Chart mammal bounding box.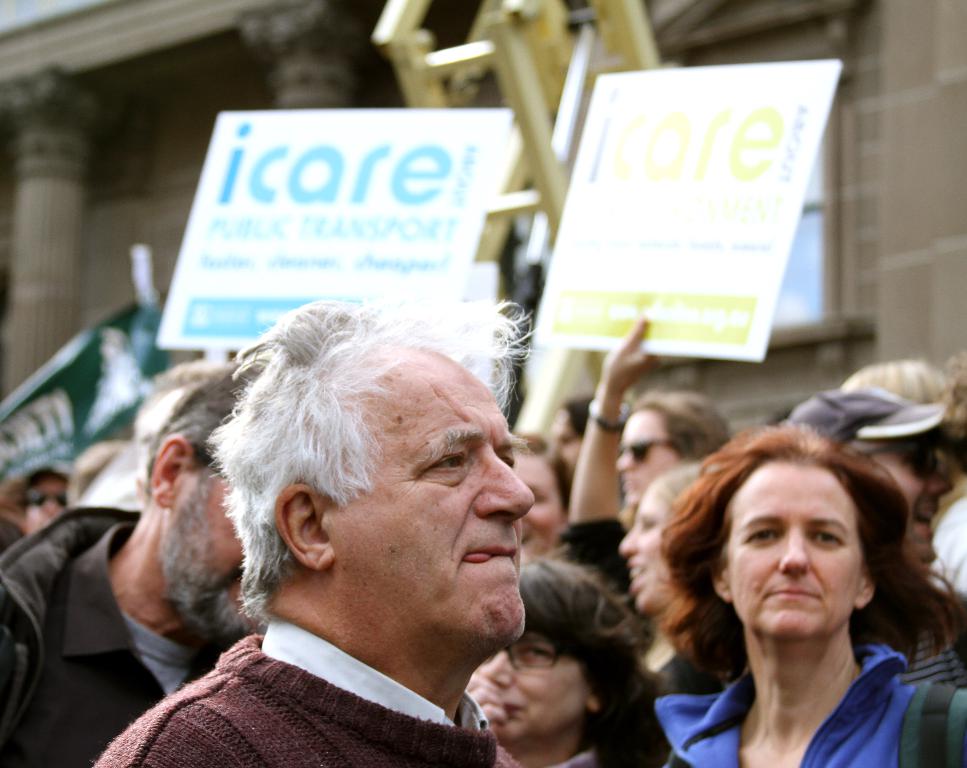
Charted: <bbox>836, 354, 948, 415</bbox>.
